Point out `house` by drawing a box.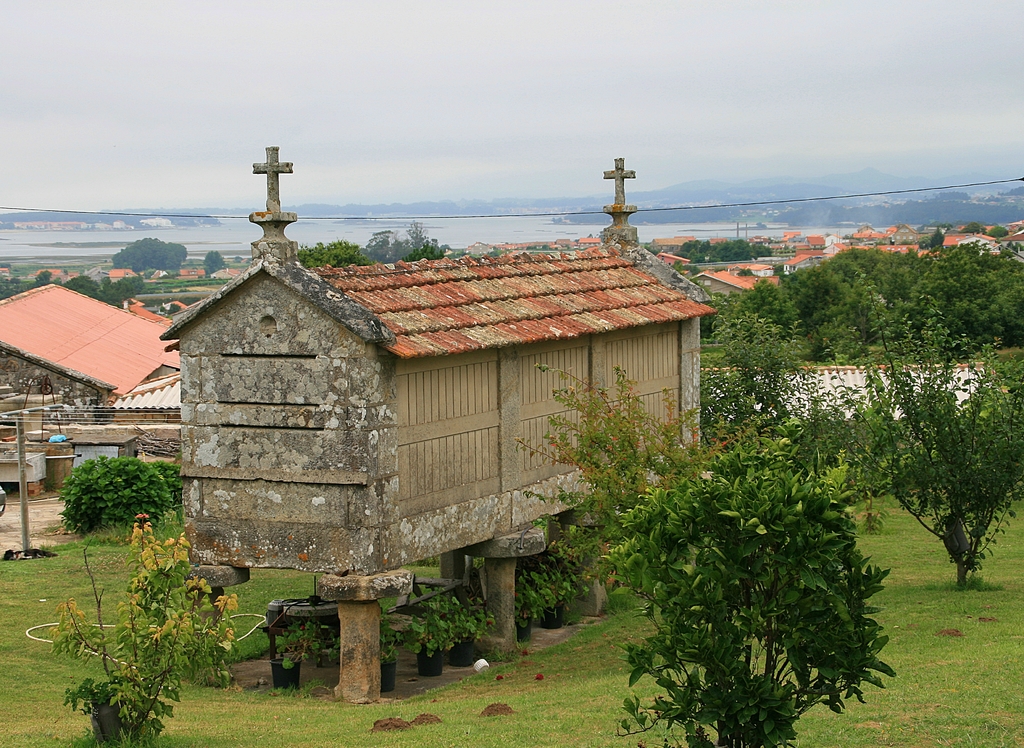
<bbox>28, 266, 65, 280</bbox>.
